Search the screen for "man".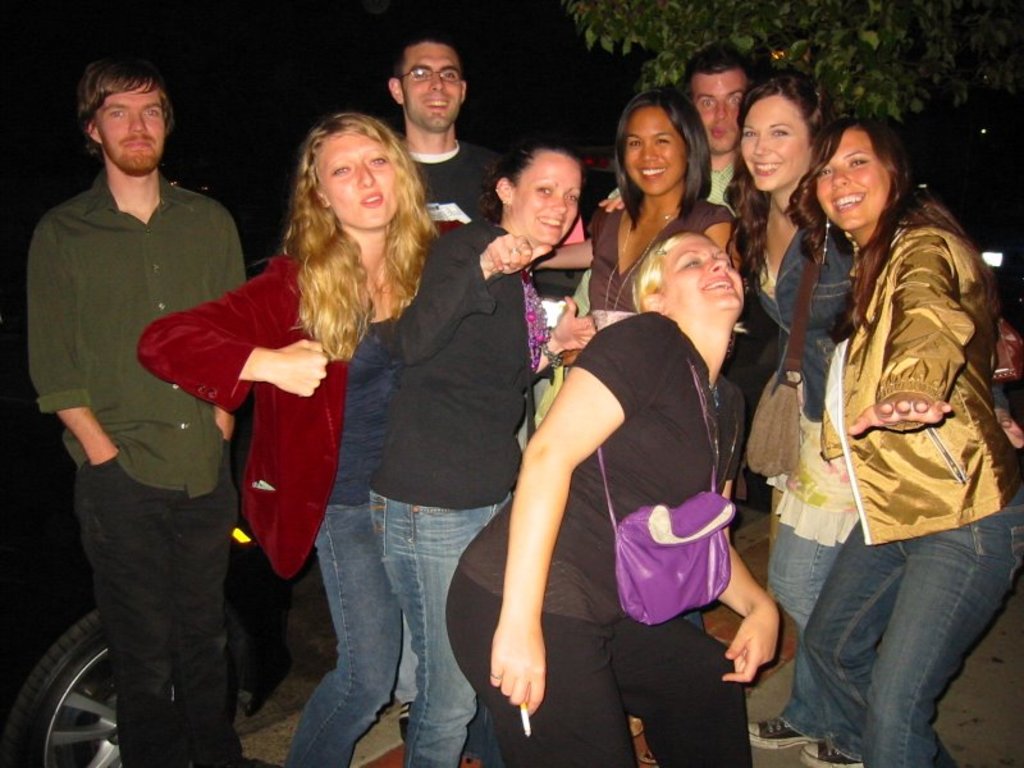
Found at (x1=26, y1=59, x2=247, y2=767).
